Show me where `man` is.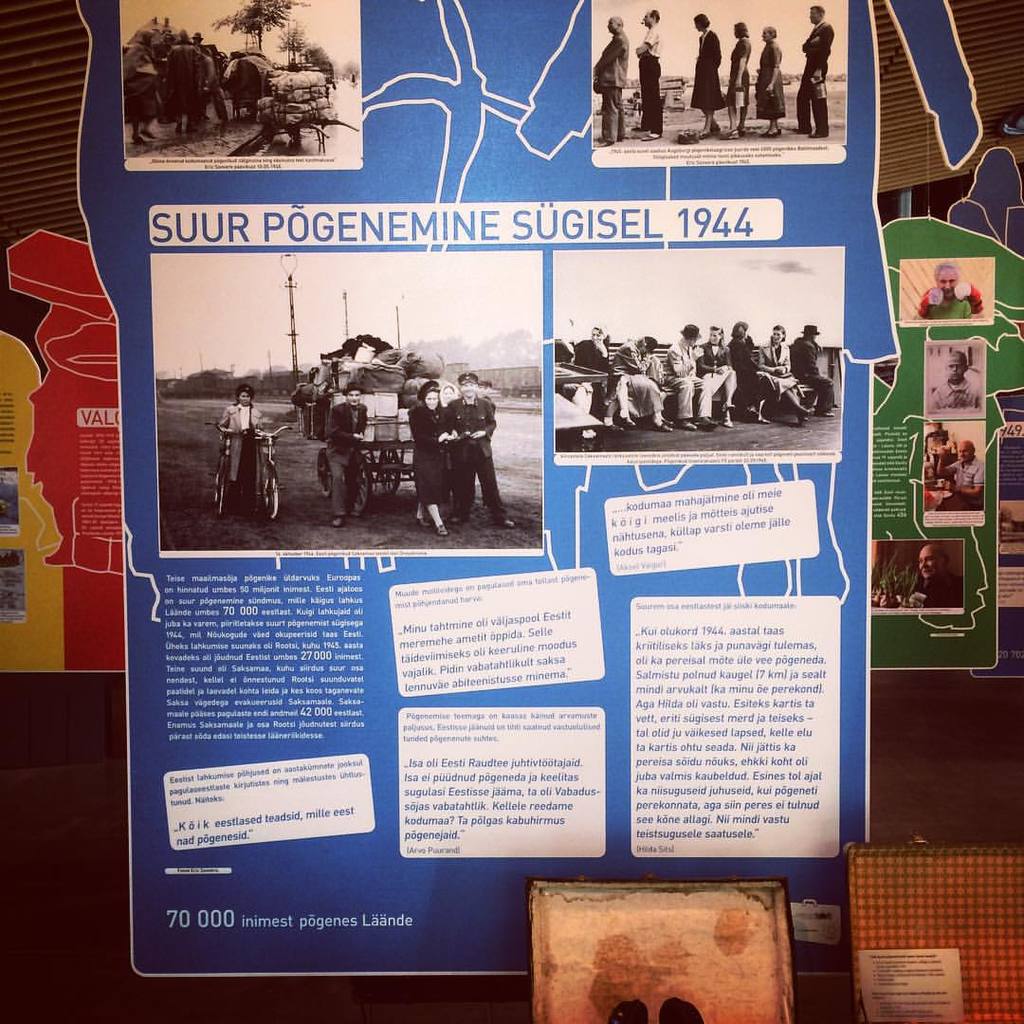
`man` is at crop(919, 264, 981, 320).
